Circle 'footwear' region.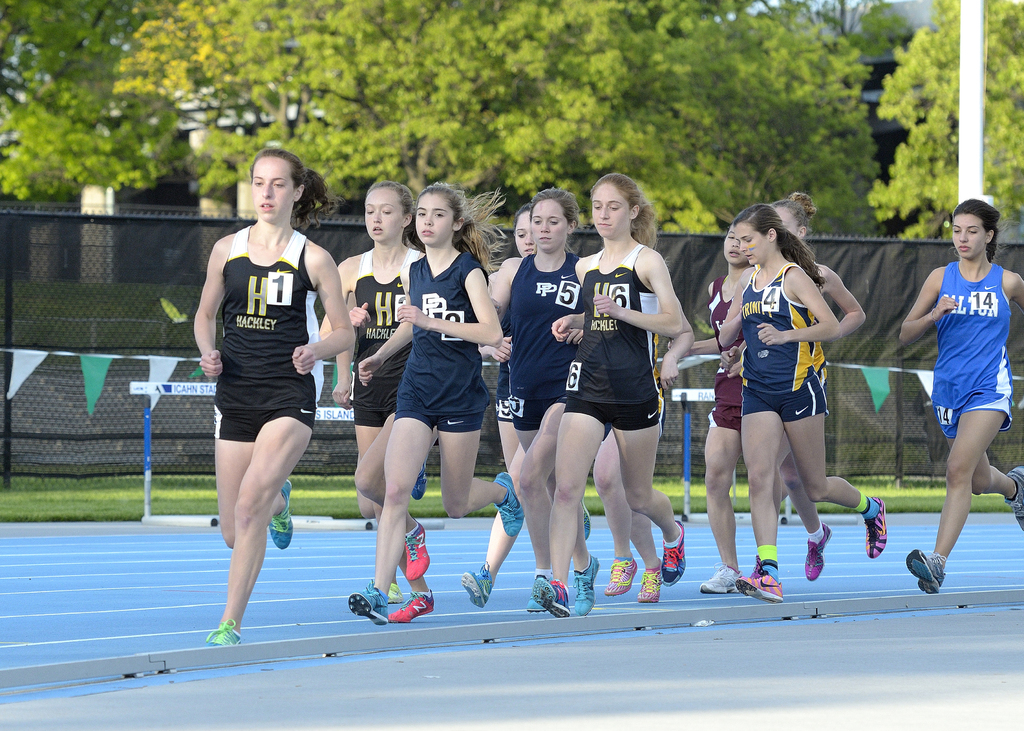
Region: [492,469,525,538].
